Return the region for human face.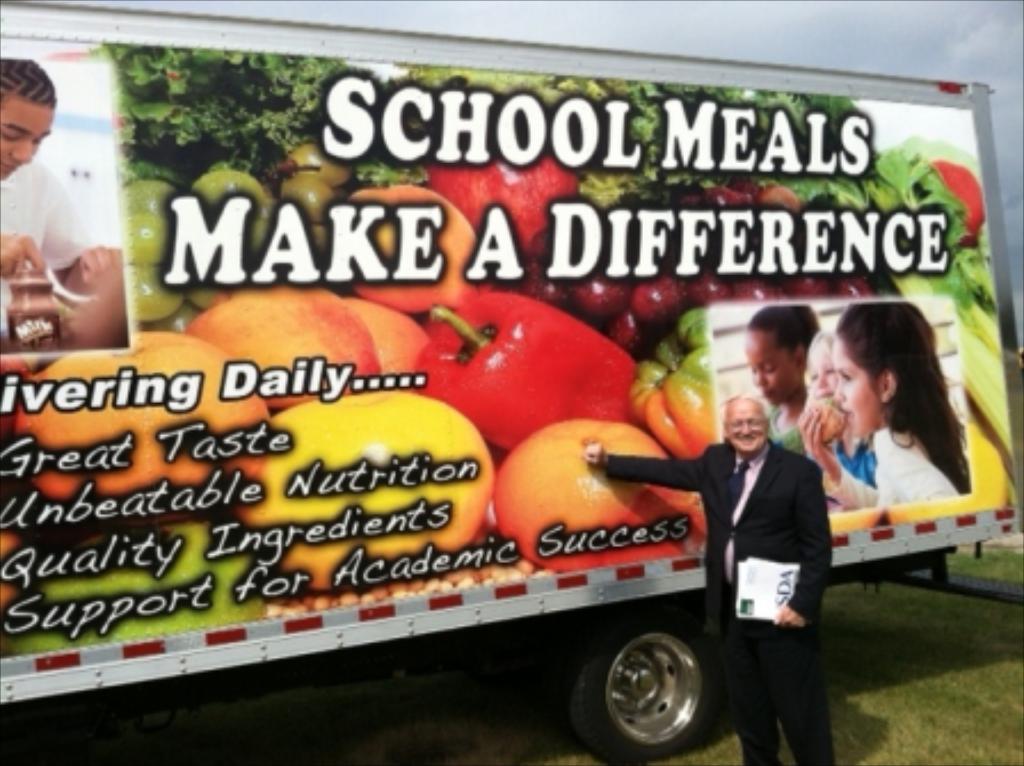
box(745, 329, 805, 409).
